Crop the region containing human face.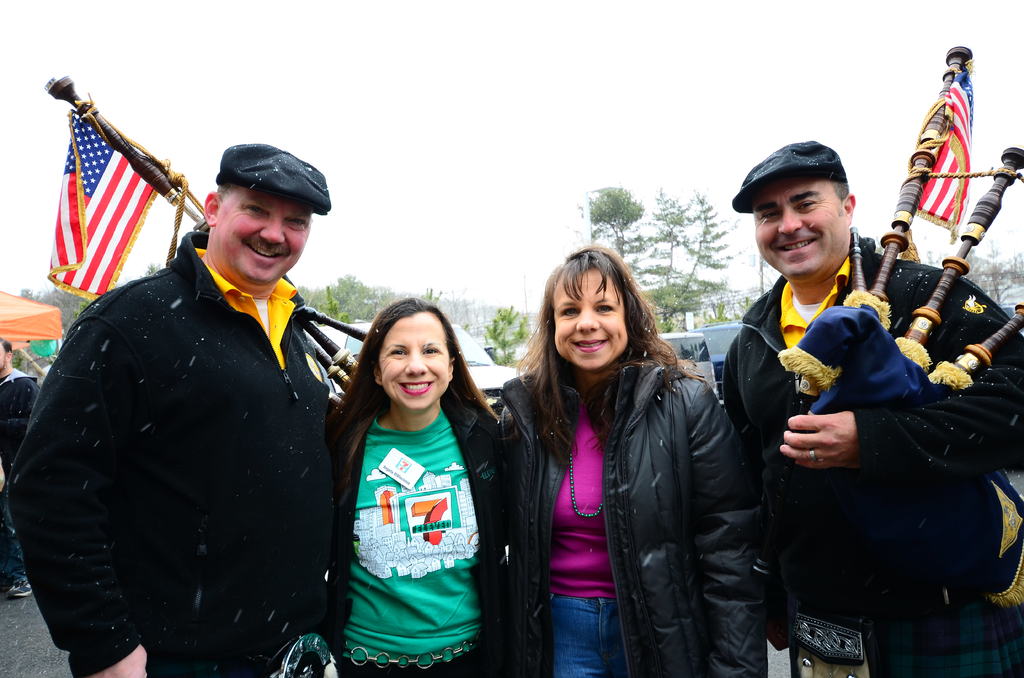
Crop region: Rect(754, 177, 846, 277).
